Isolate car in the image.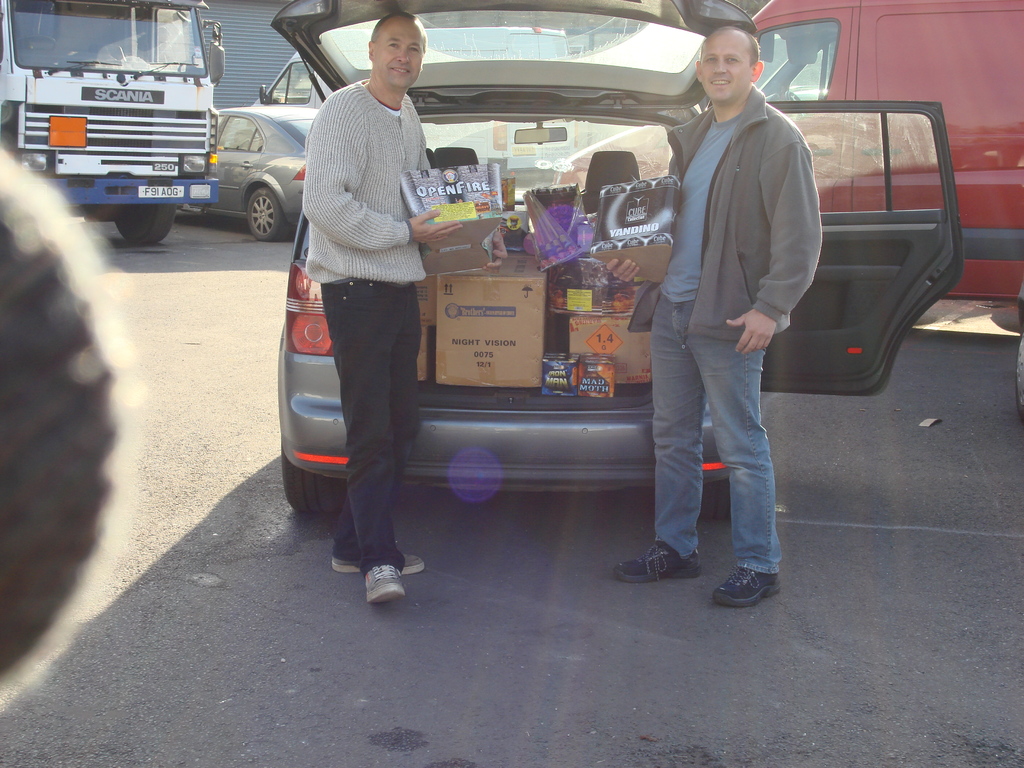
Isolated region: <region>274, 0, 962, 516</region>.
